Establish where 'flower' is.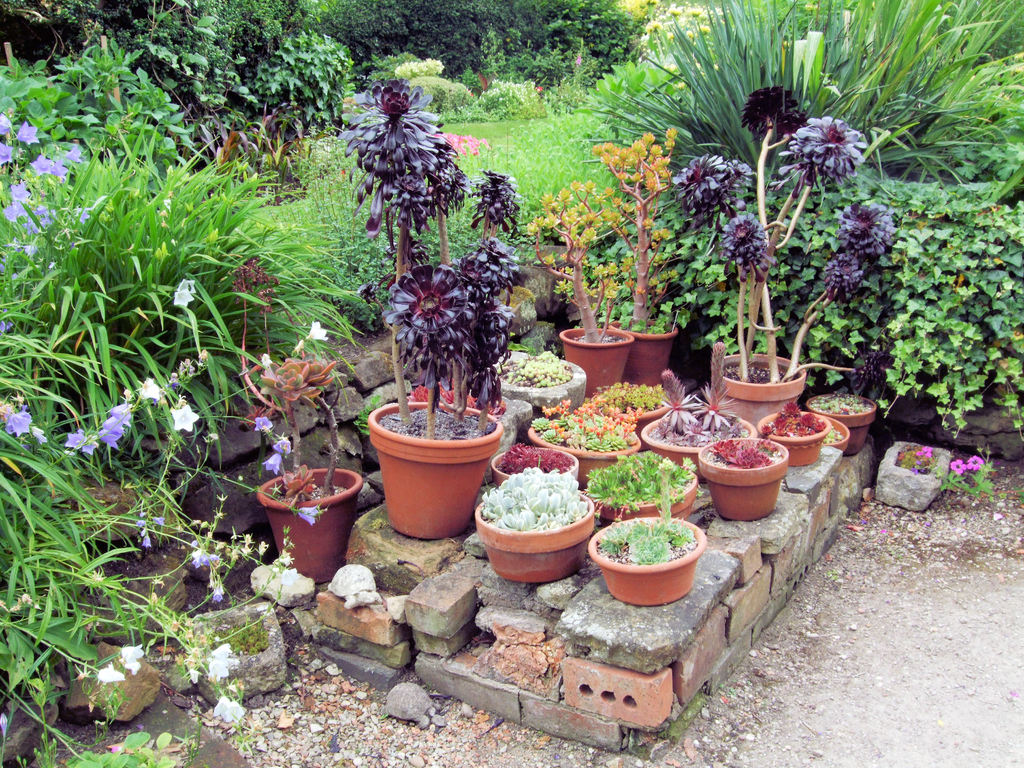
Established at {"x1": 270, "y1": 435, "x2": 292, "y2": 454}.
